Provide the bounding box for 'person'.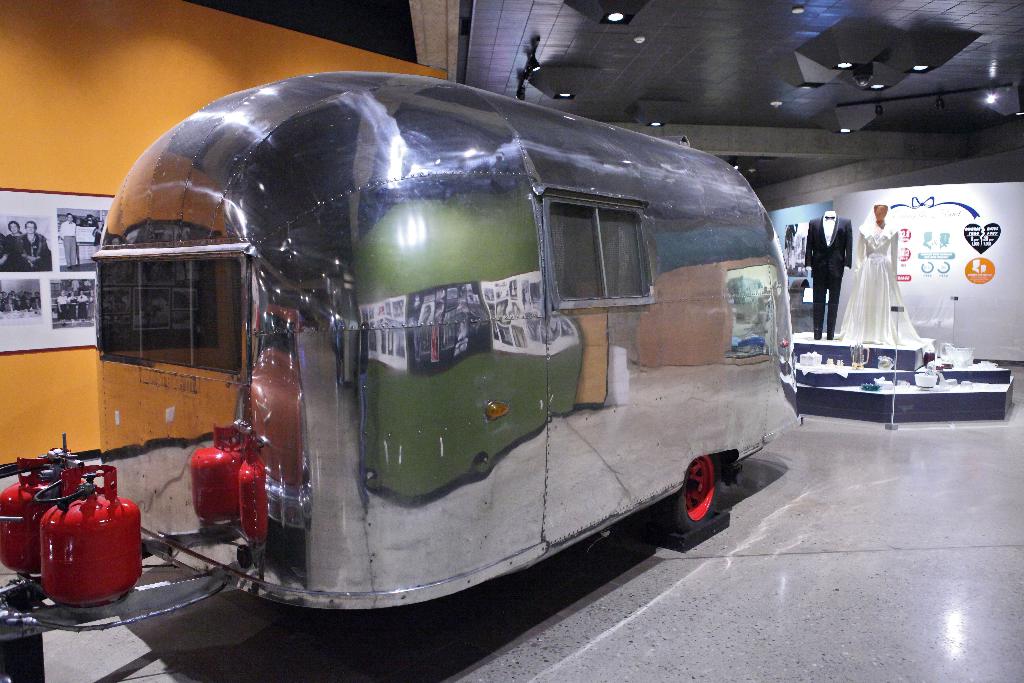
box=[1, 220, 29, 274].
